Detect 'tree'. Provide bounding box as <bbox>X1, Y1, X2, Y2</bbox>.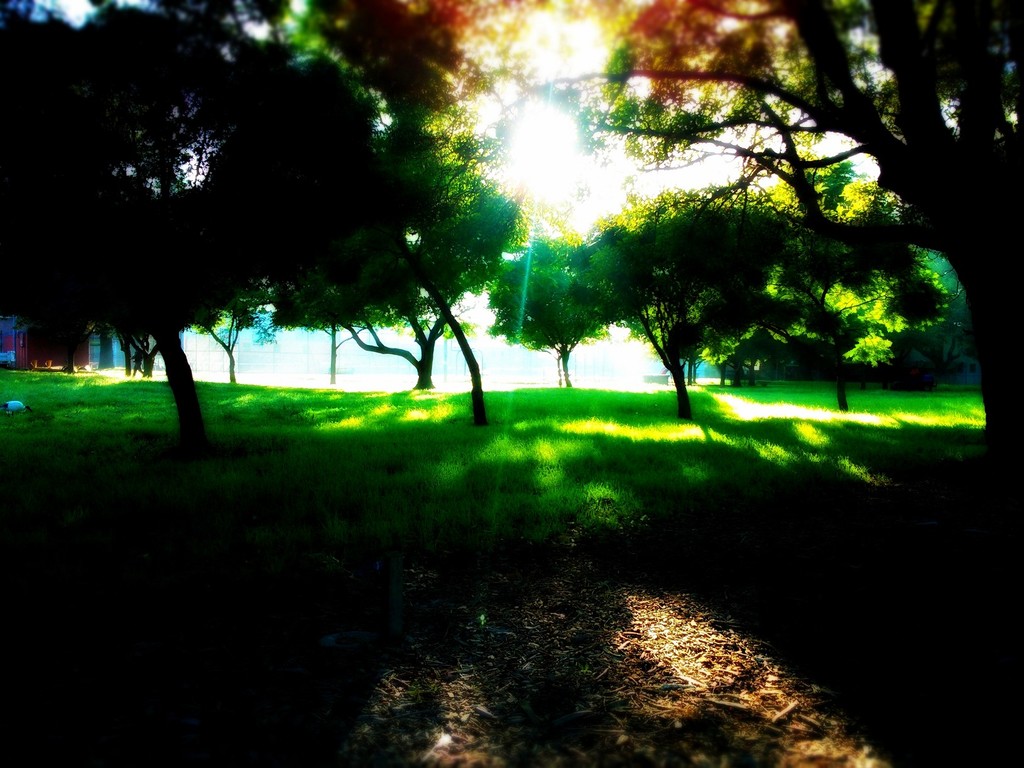
<bbox>764, 170, 956, 408</bbox>.
